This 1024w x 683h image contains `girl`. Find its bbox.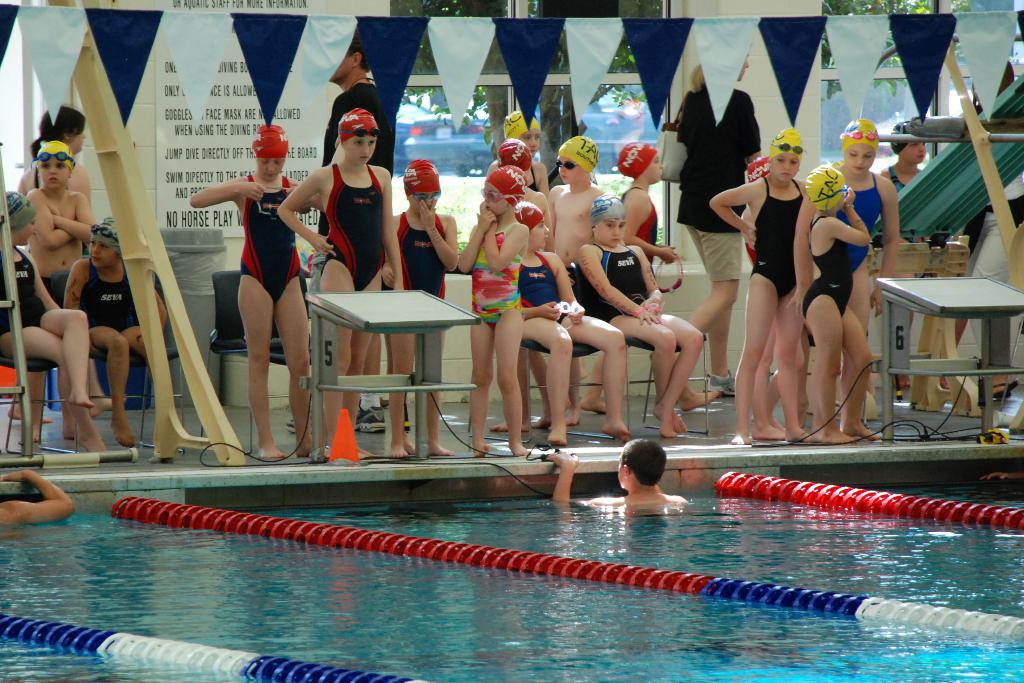
582, 191, 703, 440.
